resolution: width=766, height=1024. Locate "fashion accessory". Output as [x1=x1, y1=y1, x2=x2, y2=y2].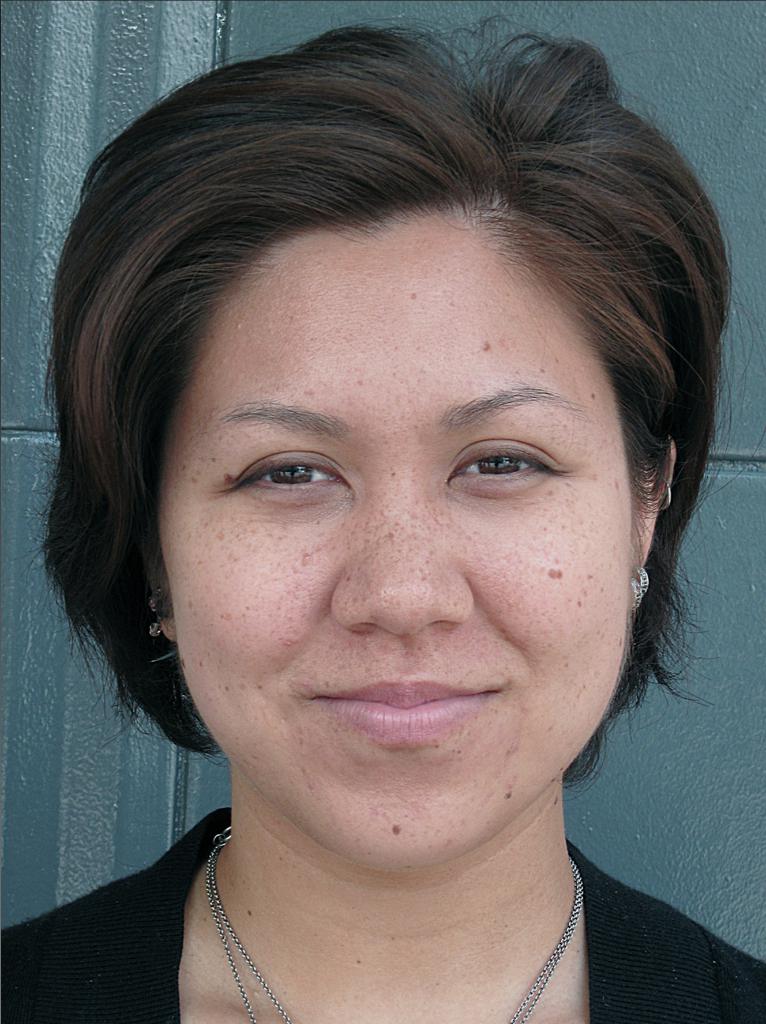
[x1=146, y1=610, x2=165, y2=641].
